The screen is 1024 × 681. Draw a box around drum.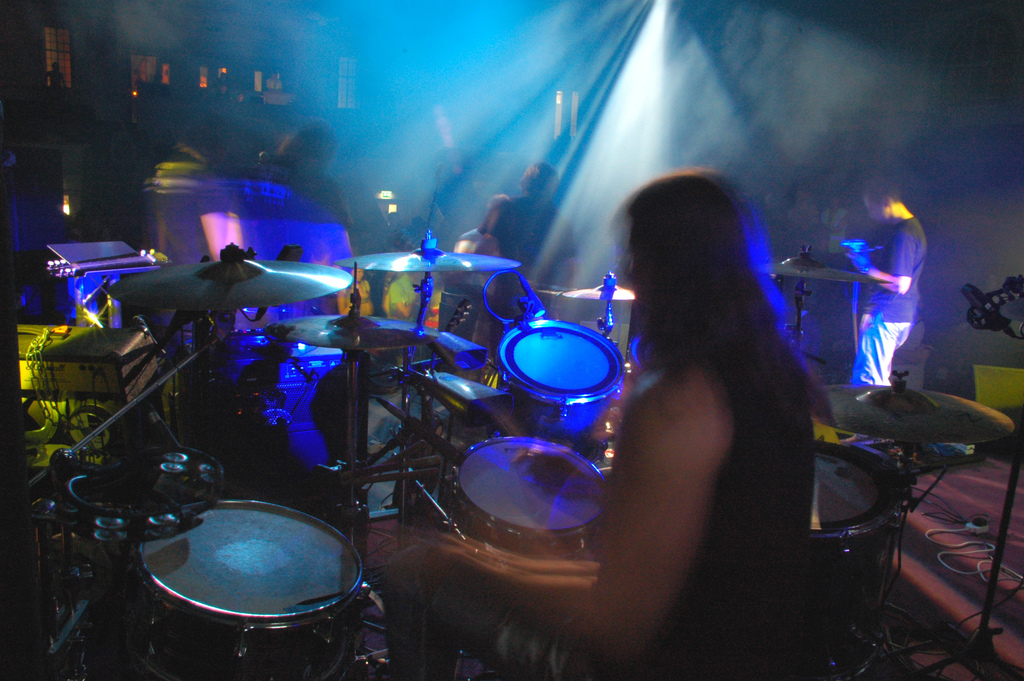
Rect(443, 436, 608, 561).
